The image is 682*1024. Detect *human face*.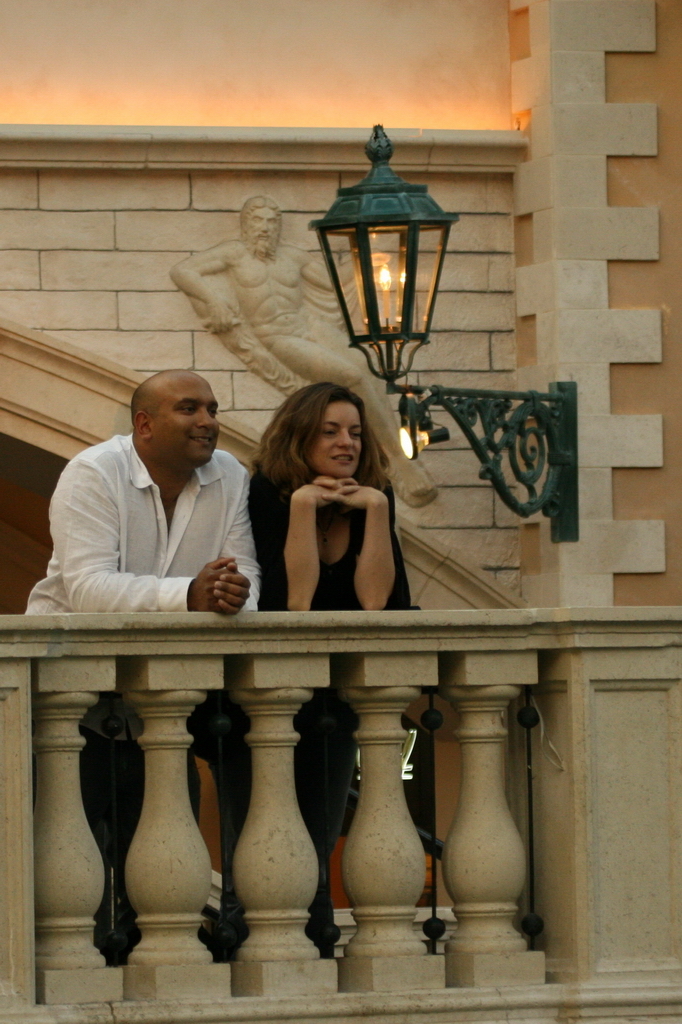
Detection: select_region(152, 372, 223, 471).
